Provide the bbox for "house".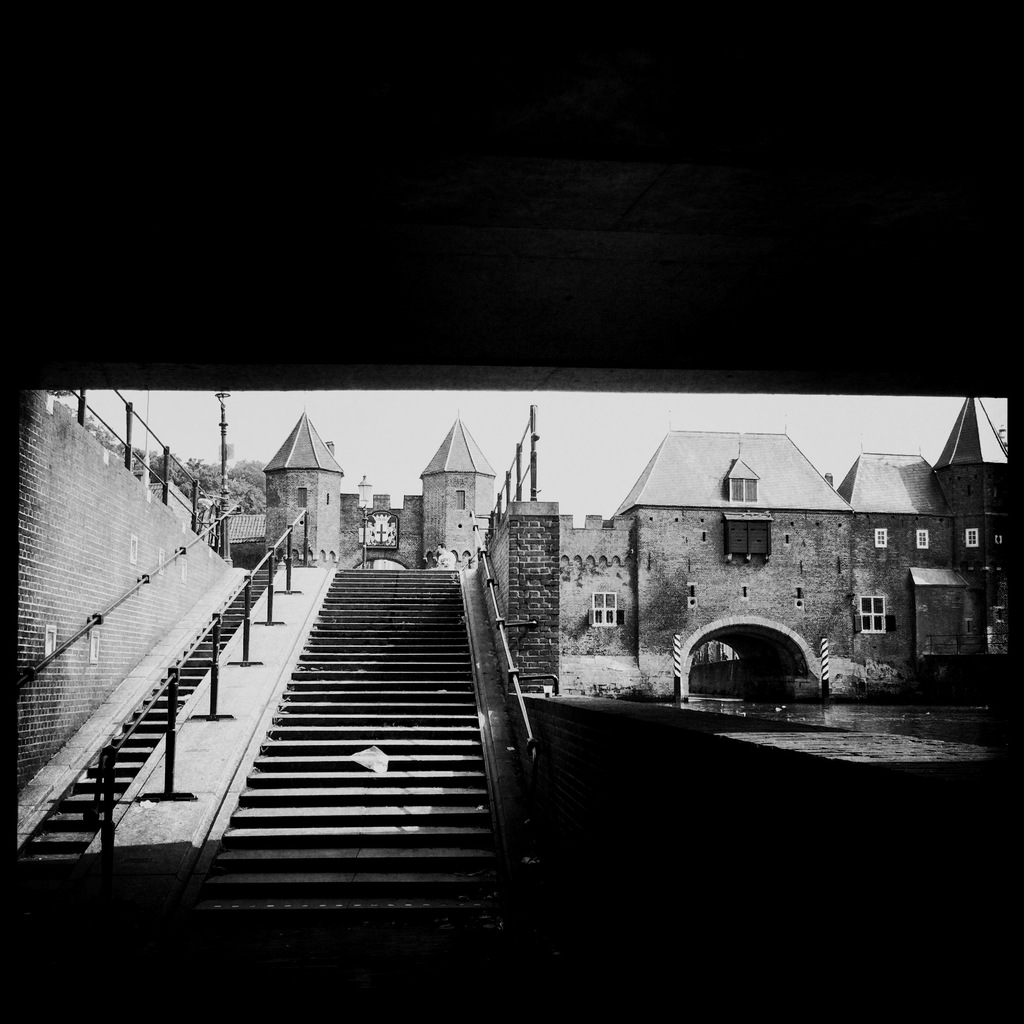
(262, 409, 508, 580).
